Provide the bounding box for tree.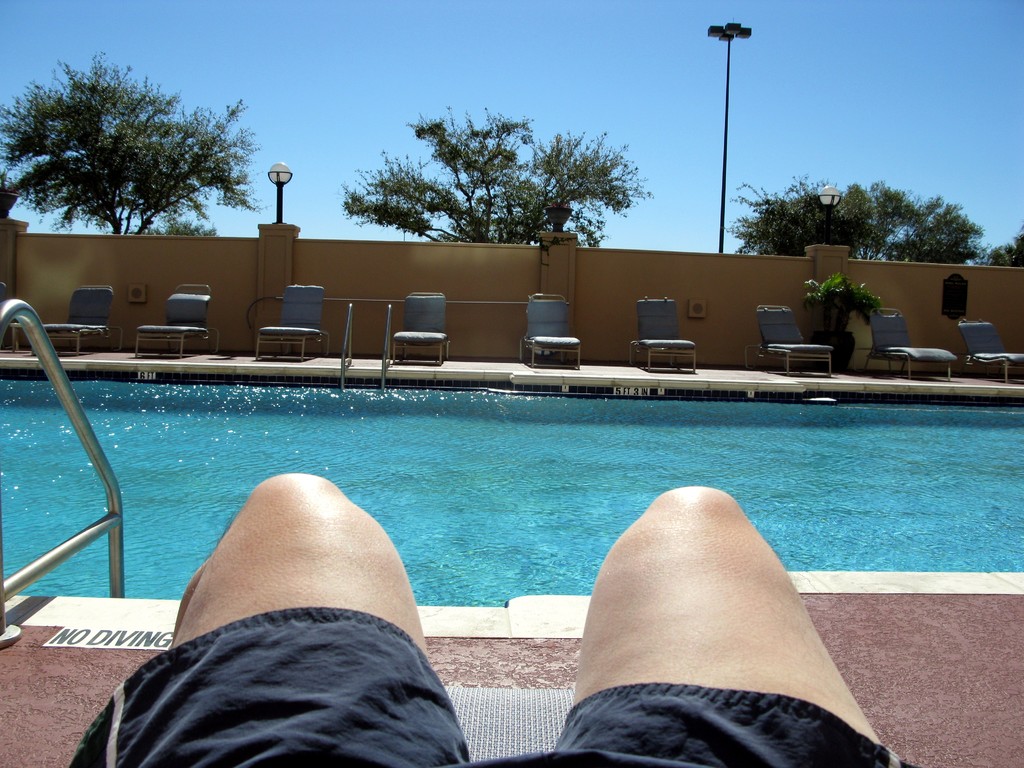
BBox(799, 265, 877, 367).
